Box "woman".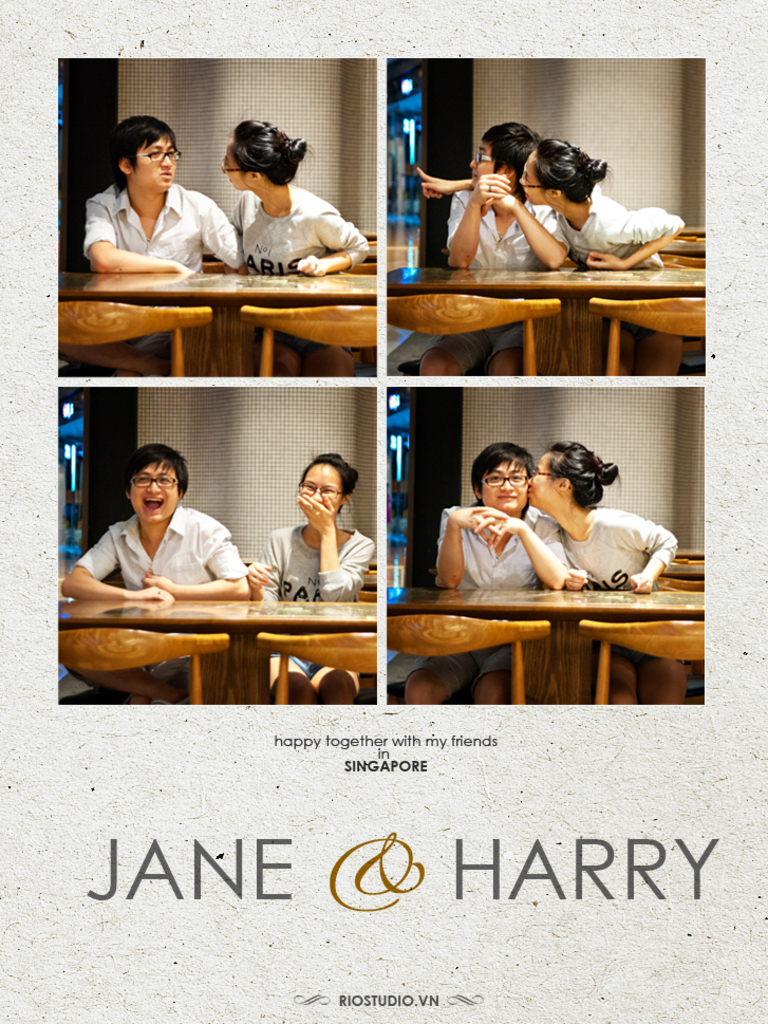
l=220, t=117, r=370, b=377.
